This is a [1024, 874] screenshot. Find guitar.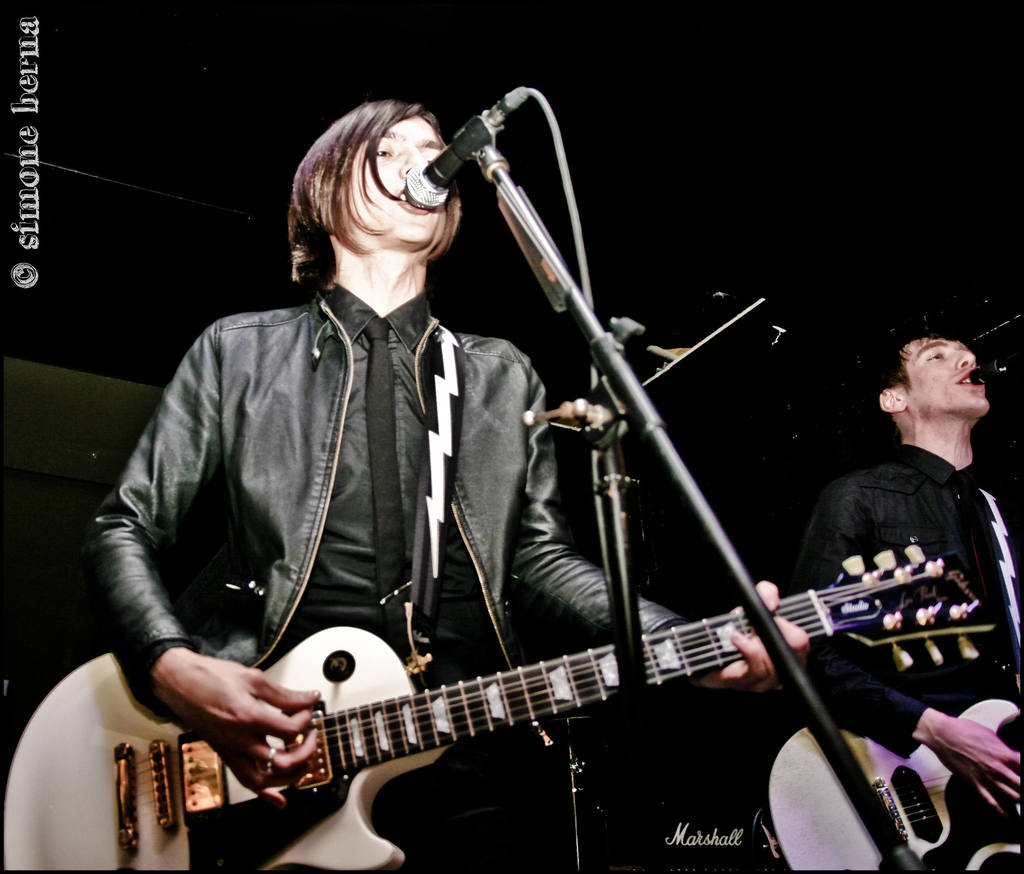
Bounding box: bbox=(4, 542, 990, 873).
